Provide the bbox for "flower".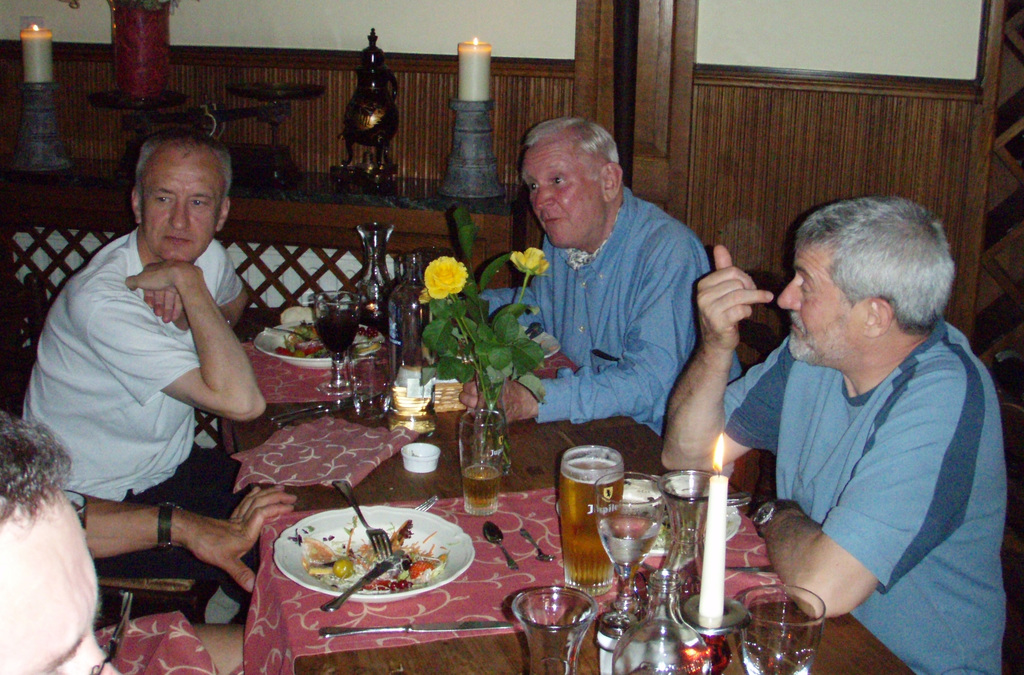
pyautogui.locateOnScreen(509, 247, 548, 274).
